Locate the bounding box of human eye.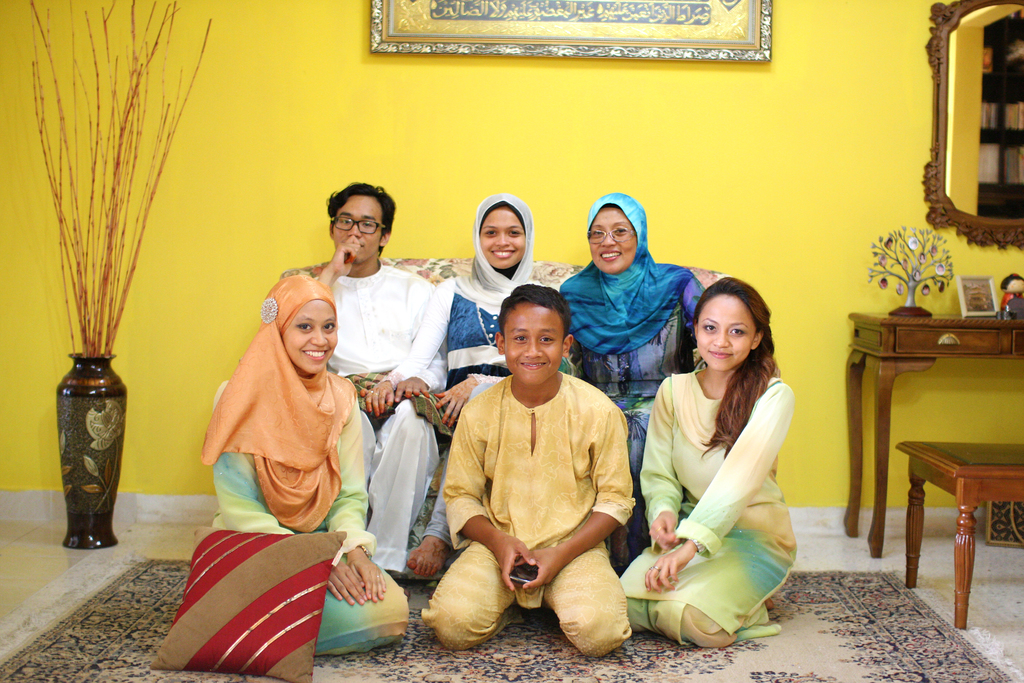
Bounding box: [x1=360, y1=222, x2=374, y2=228].
